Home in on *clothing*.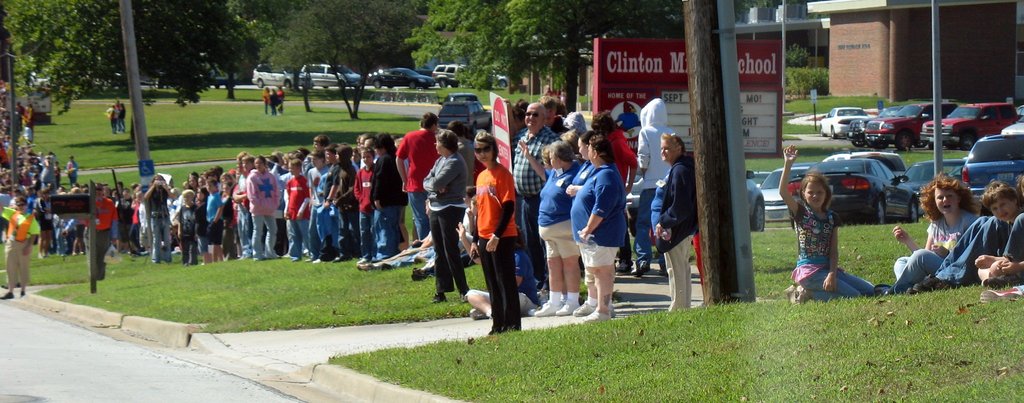
Homed in at select_region(106, 108, 118, 135).
